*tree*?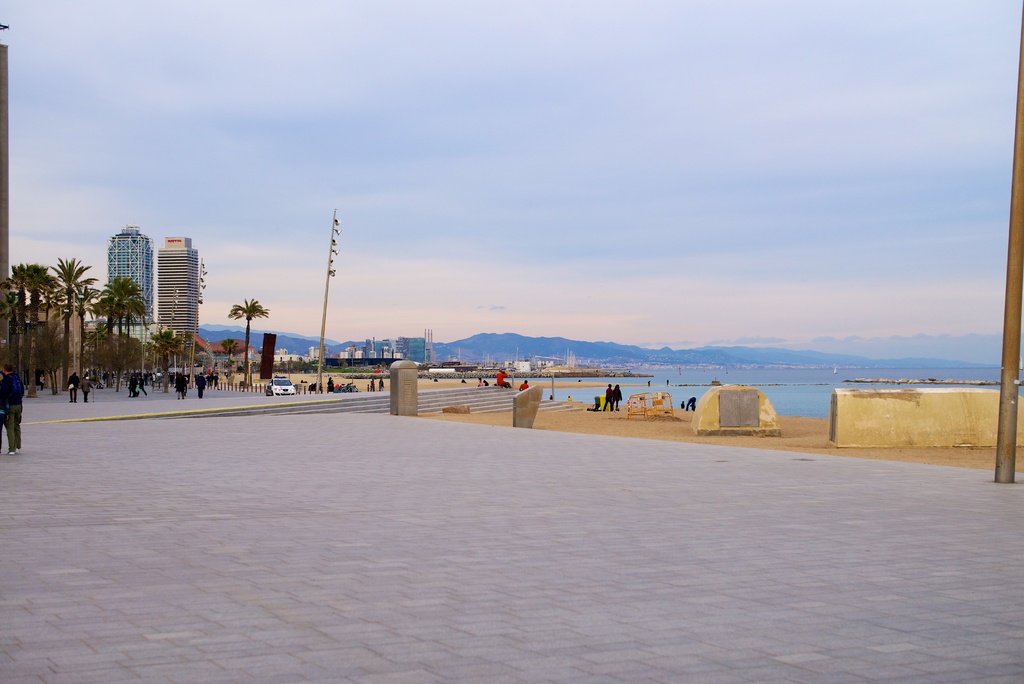
(181,329,195,361)
